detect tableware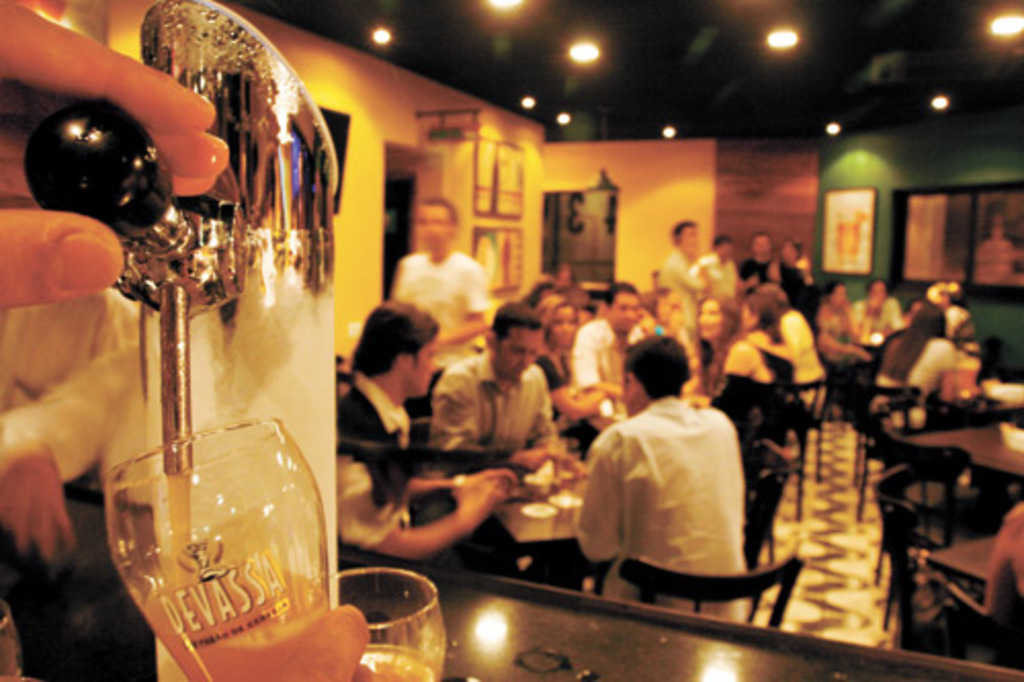
rect(104, 420, 324, 680)
